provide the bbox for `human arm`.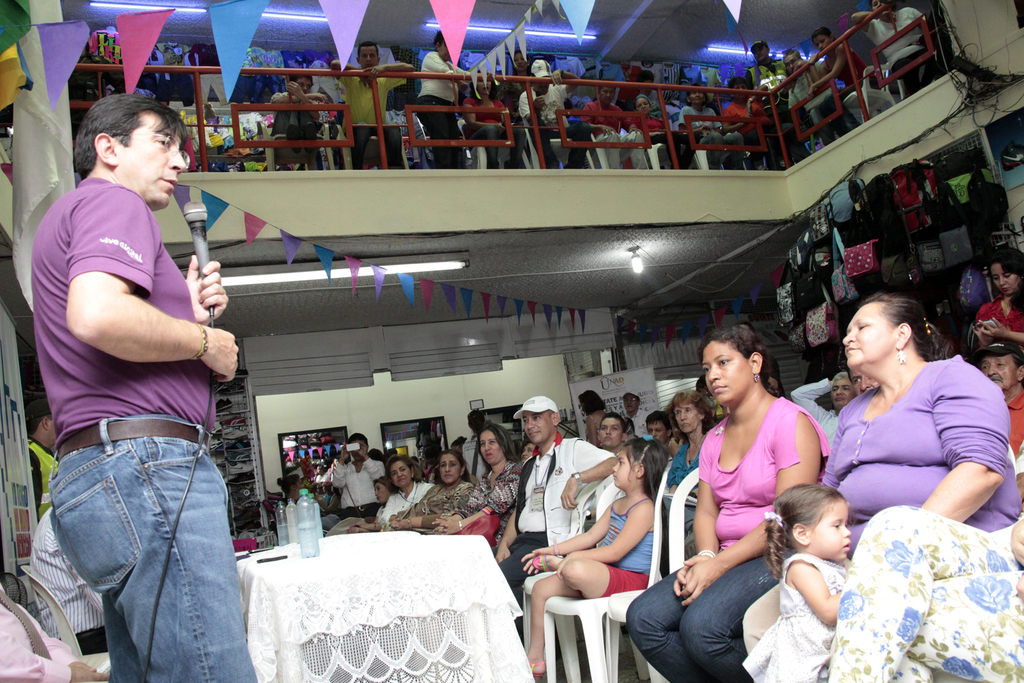
bbox(388, 490, 435, 524).
